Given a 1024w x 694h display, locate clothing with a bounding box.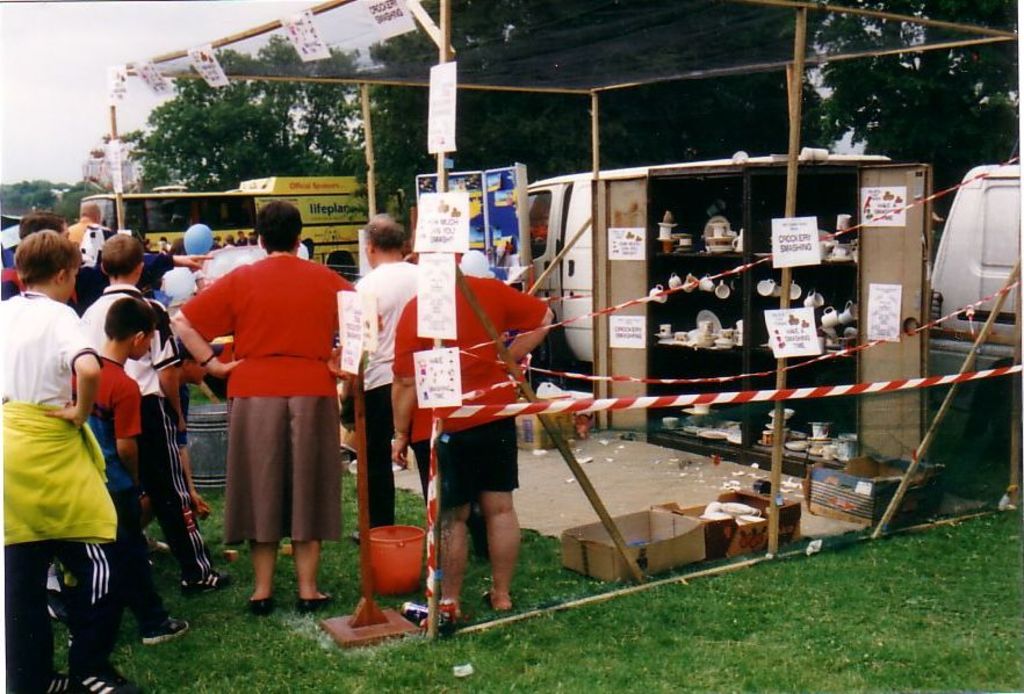
Located: (135,255,173,292).
